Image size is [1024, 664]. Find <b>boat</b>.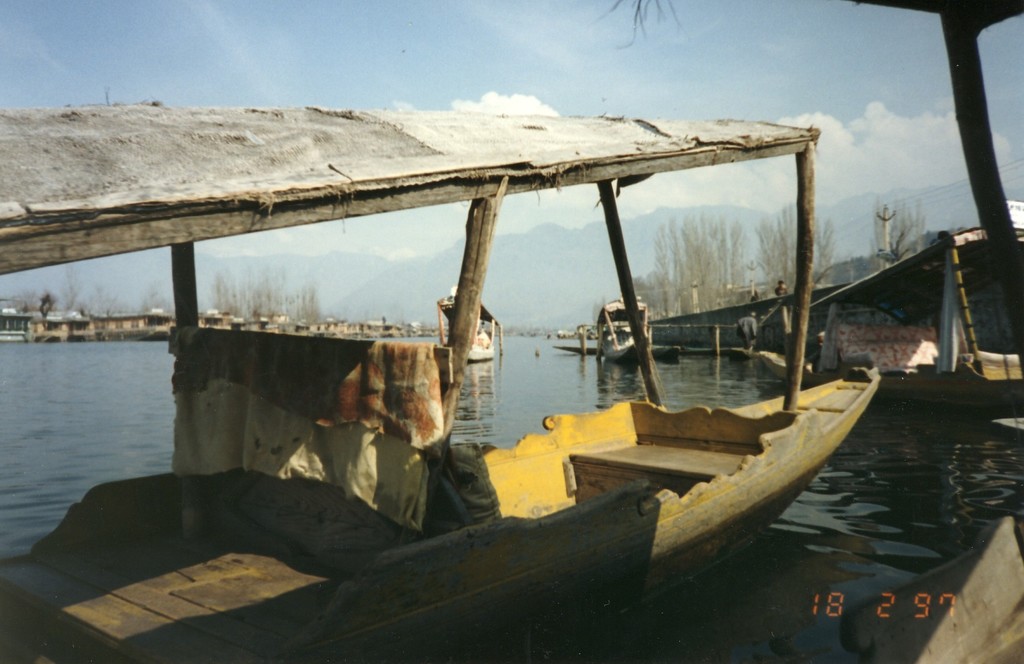
locate(0, 104, 879, 663).
